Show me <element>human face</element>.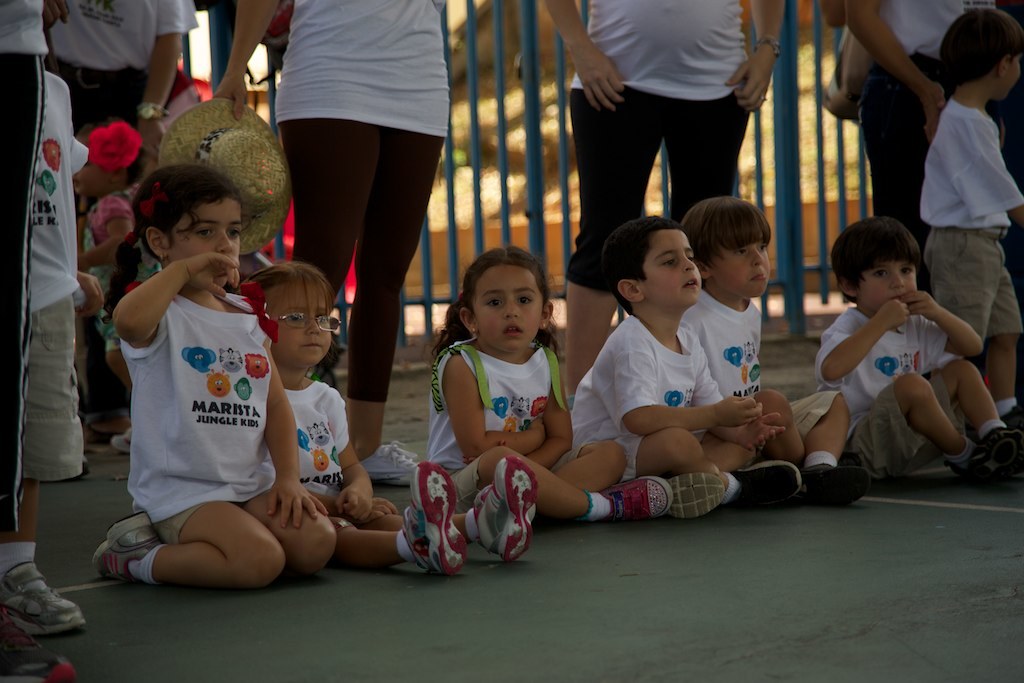
<element>human face</element> is here: <bbox>1005, 56, 1023, 98</bbox>.
